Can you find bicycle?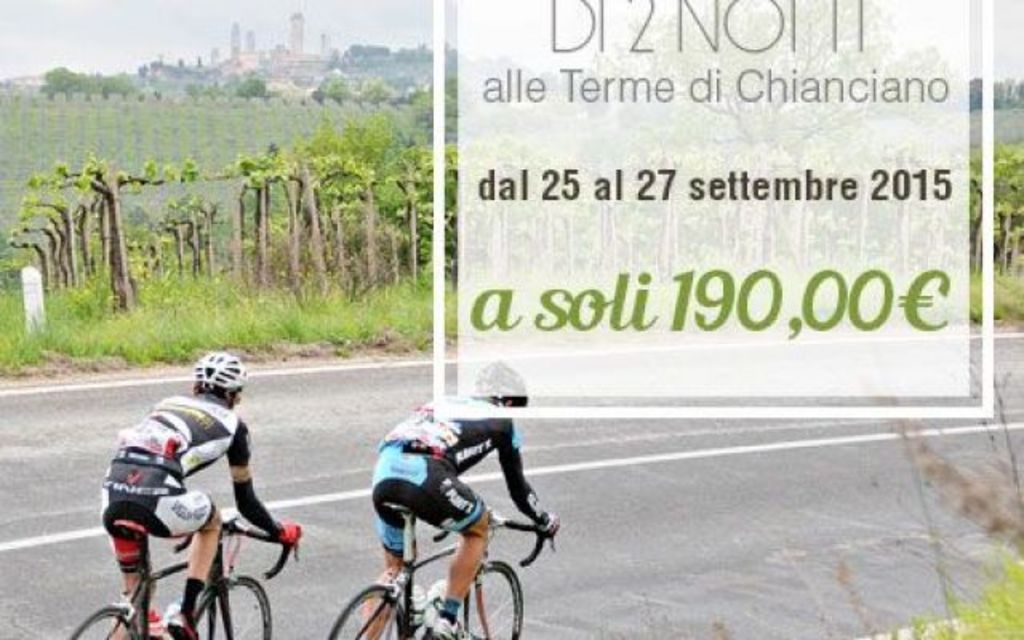
Yes, bounding box: bbox=(72, 507, 299, 638).
